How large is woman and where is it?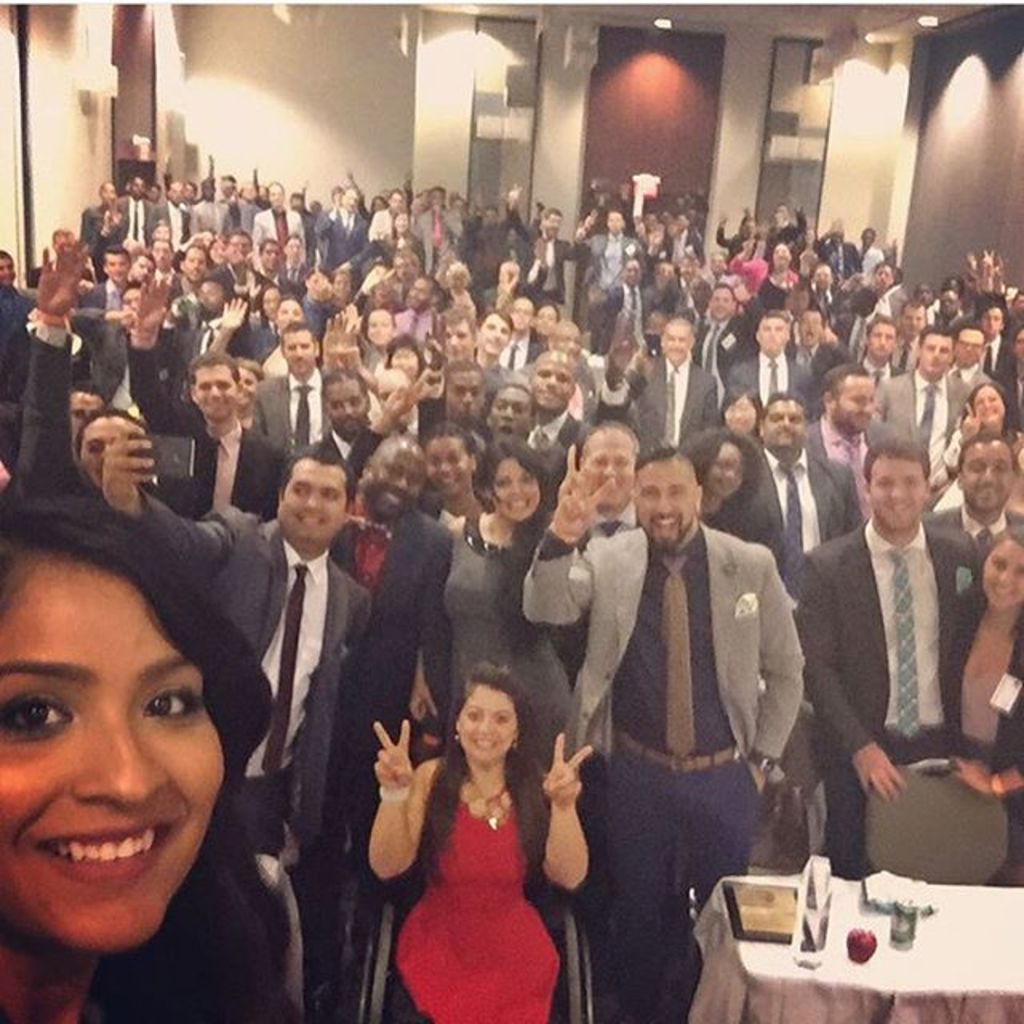
Bounding box: 374, 197, 419, 251.
